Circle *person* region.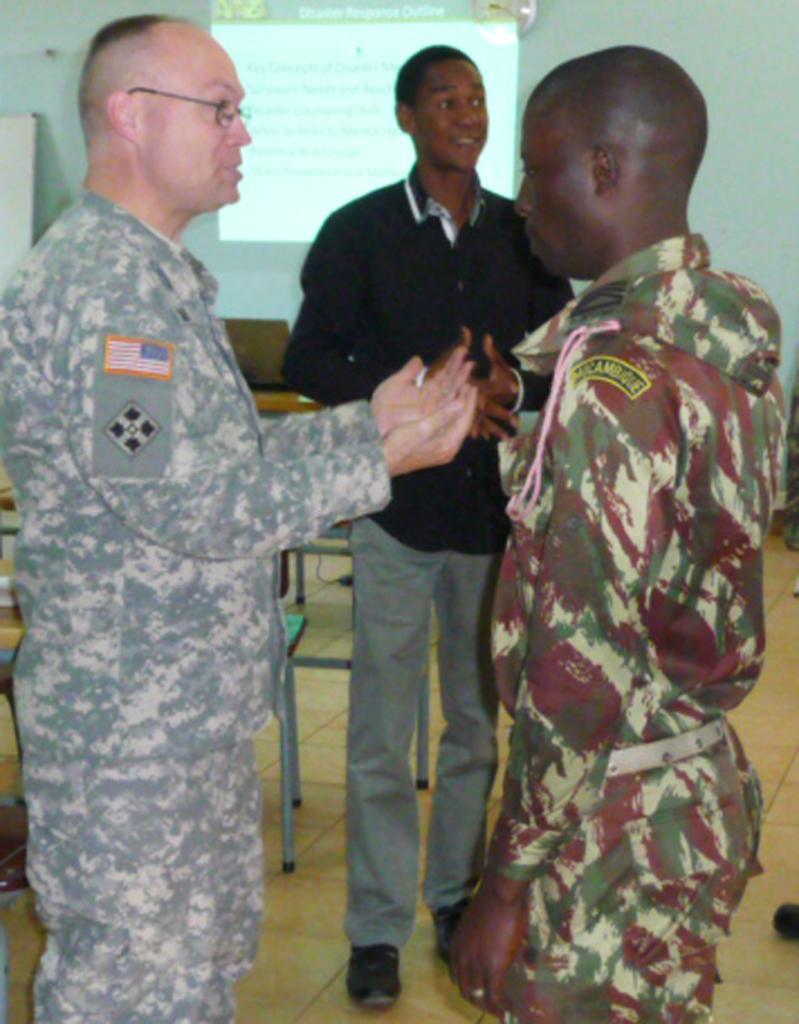
Region: bbox=(280, 46, 586, 1006).
